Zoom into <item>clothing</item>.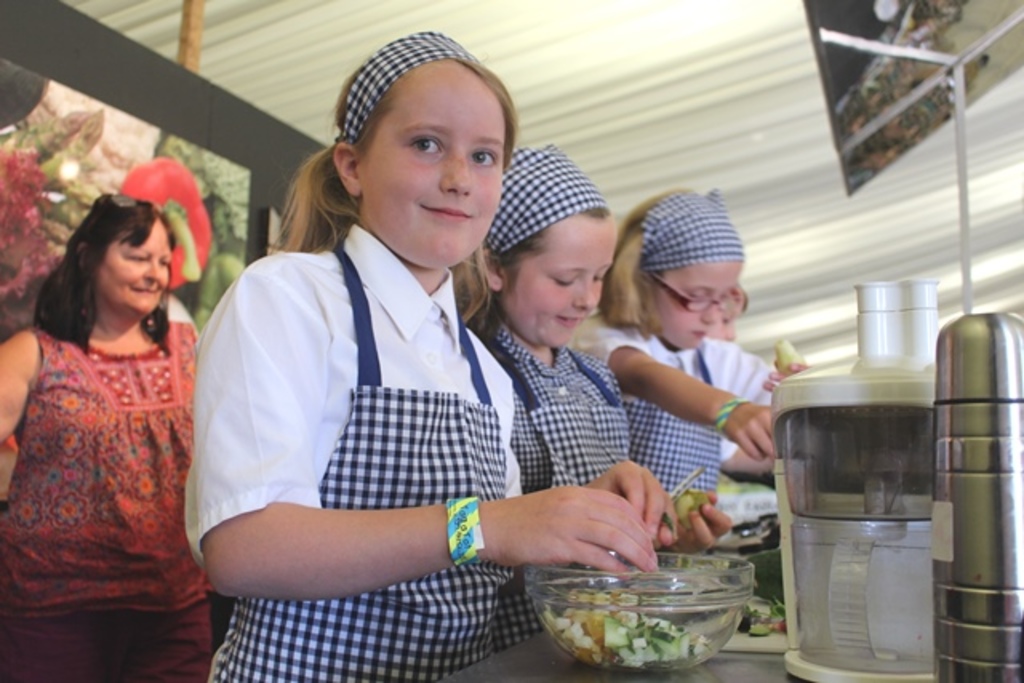
Zoom target: {"x1": 482, "y1": 310, "x2": 643, "y2": 656}.
